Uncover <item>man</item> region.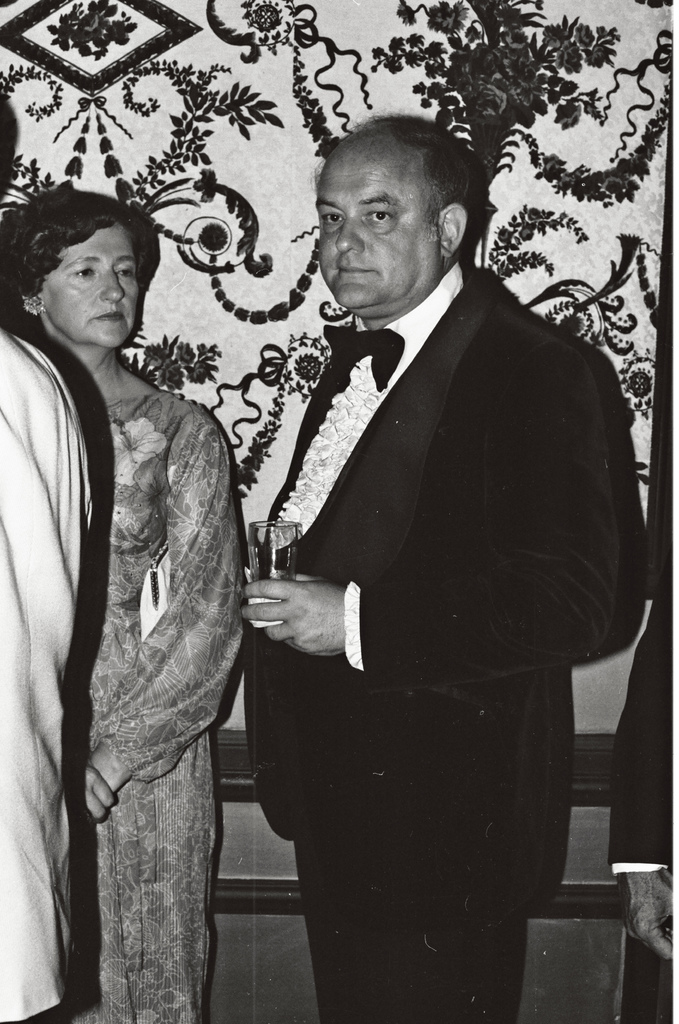
Uncovered: (left=0, top=92, right=89, bottom=1023).
